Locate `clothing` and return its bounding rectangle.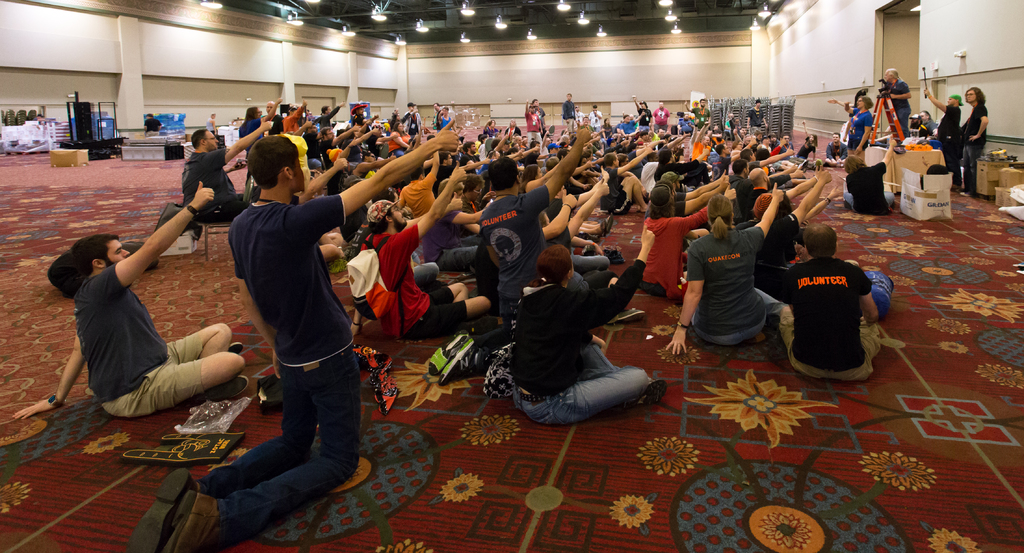
x1=650 y1=106 x2=669 y2=130.
